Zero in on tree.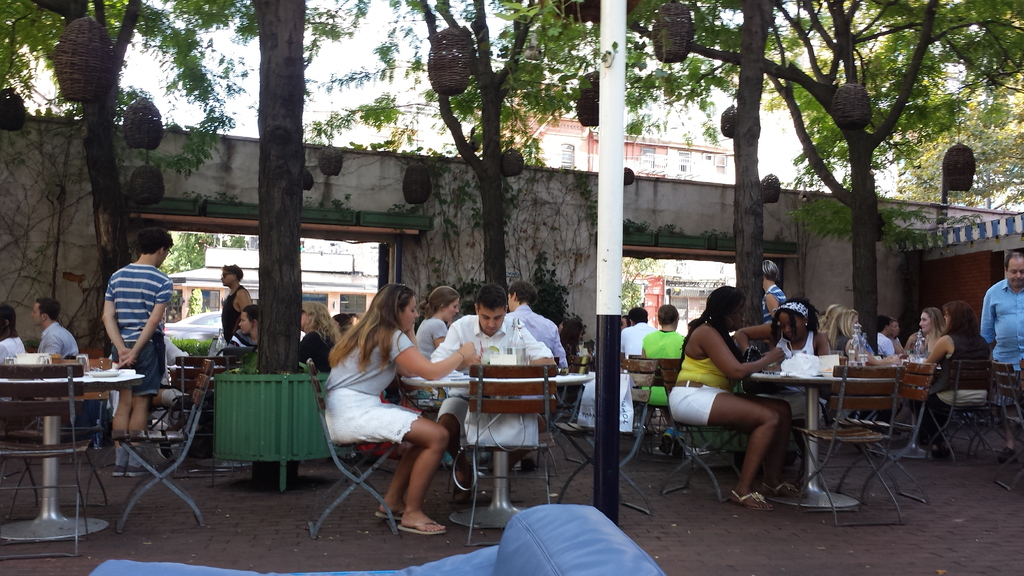
Zeroed in: select_region(426, 0, 598, 333).
